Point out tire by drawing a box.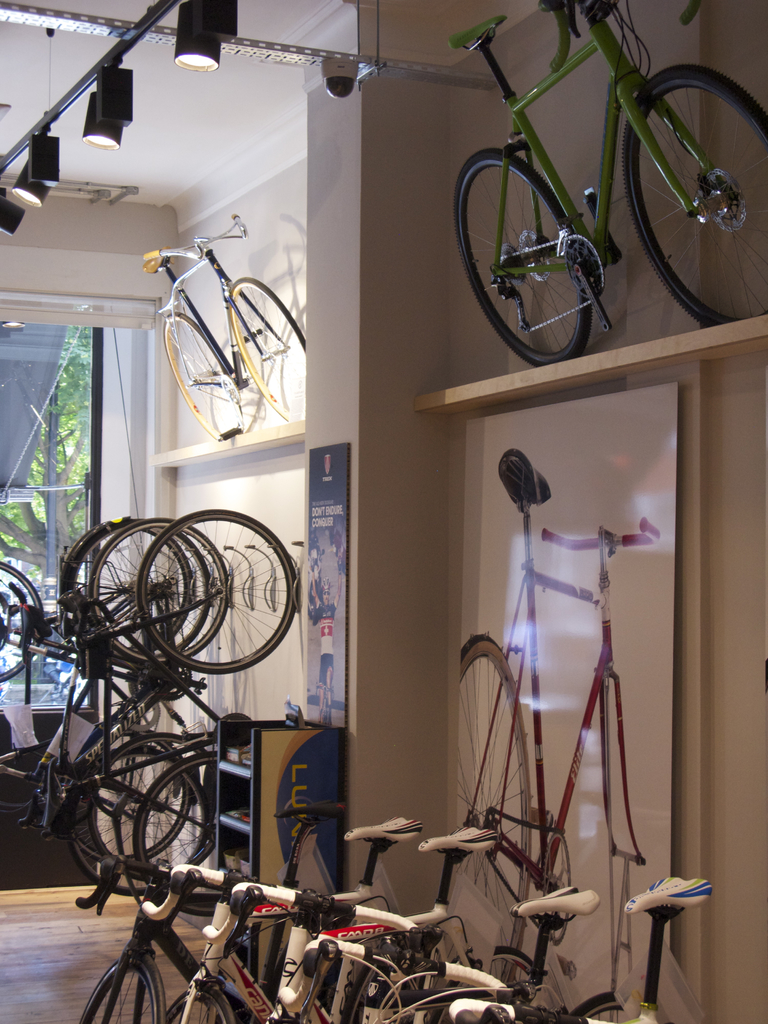
select_region(88, 519, 229, 669).
